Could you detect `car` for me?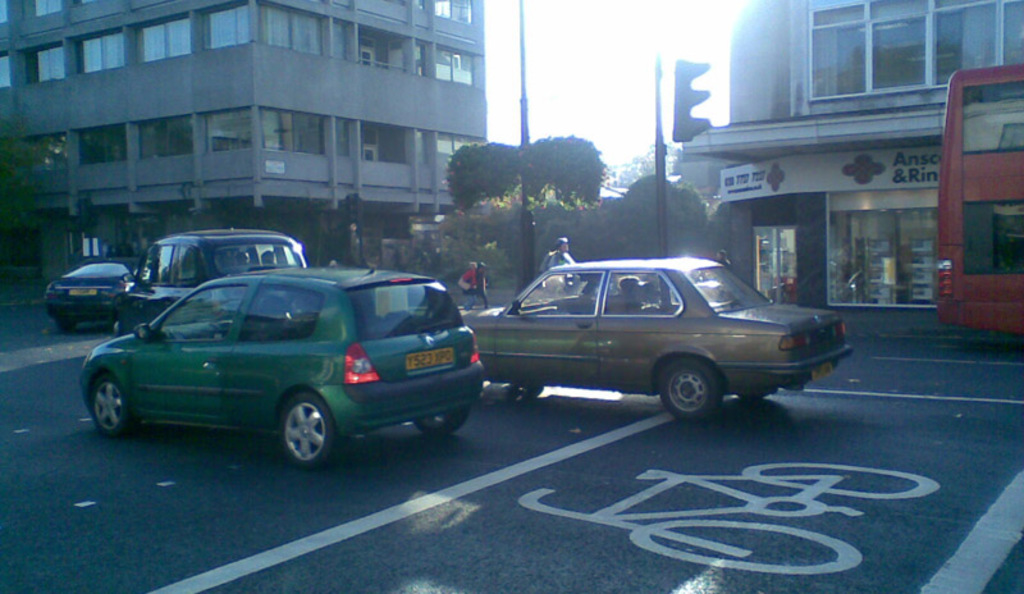
Detection result: (left=110, top=213, right=324, bottom=338).
